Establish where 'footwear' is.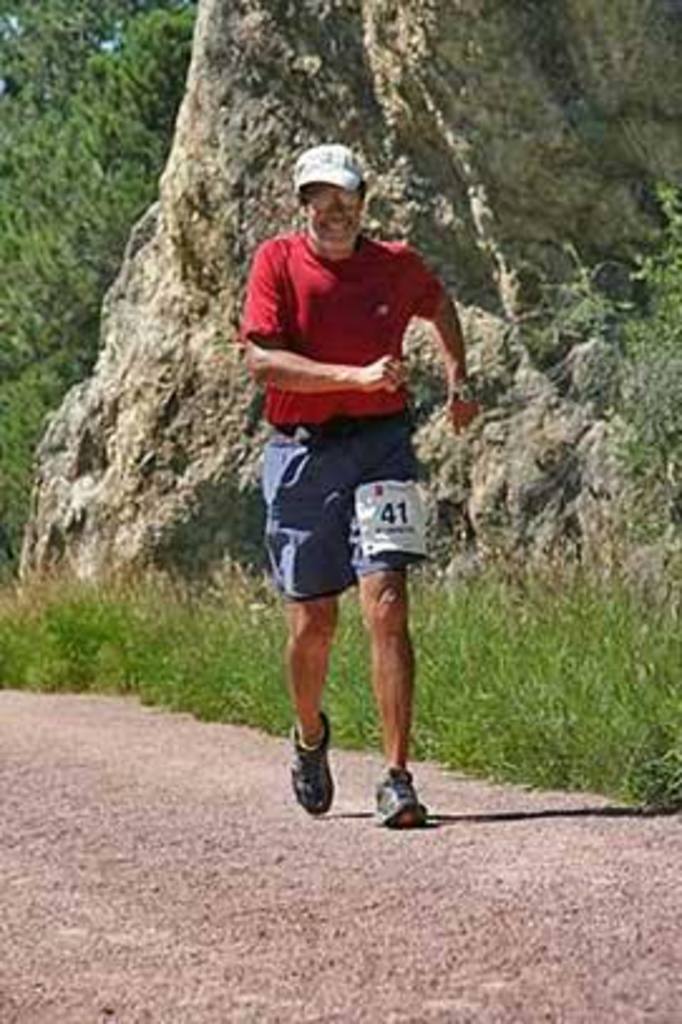
Established at bbox=[370, 770, 435, 830].
